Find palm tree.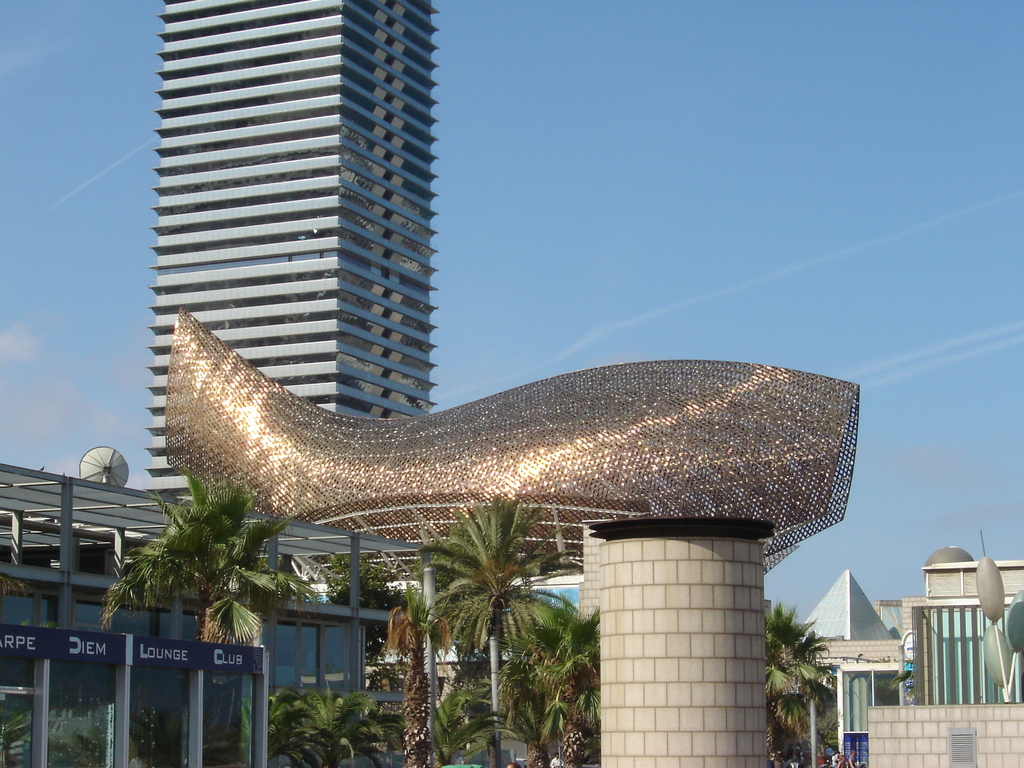
(762,601,842,762).
